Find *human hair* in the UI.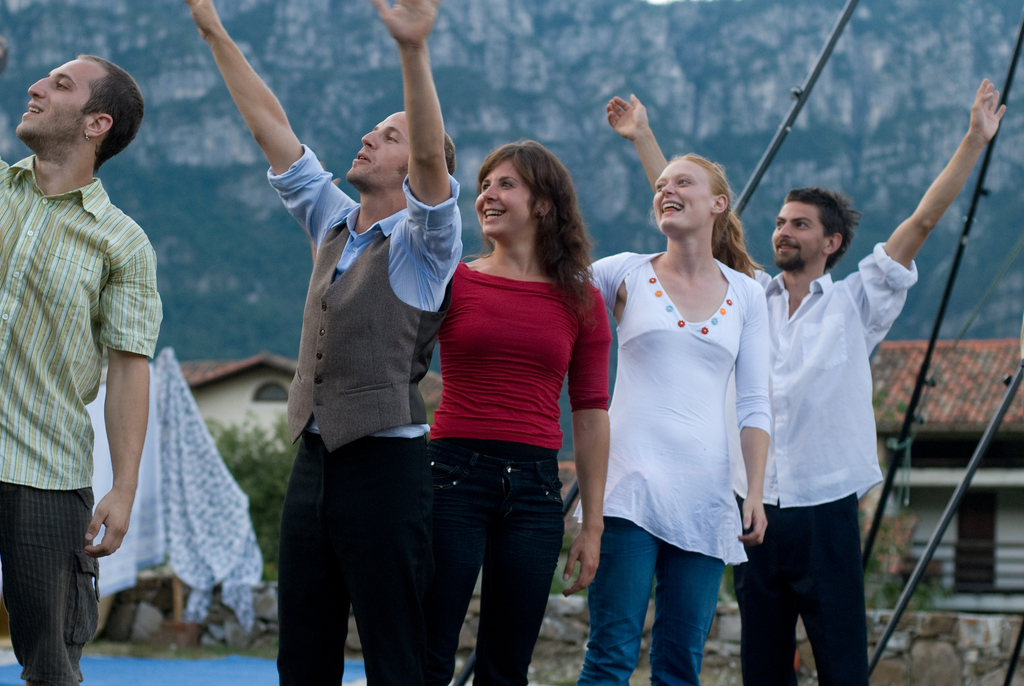
UI element at box=[471, 133, 579, 291].
